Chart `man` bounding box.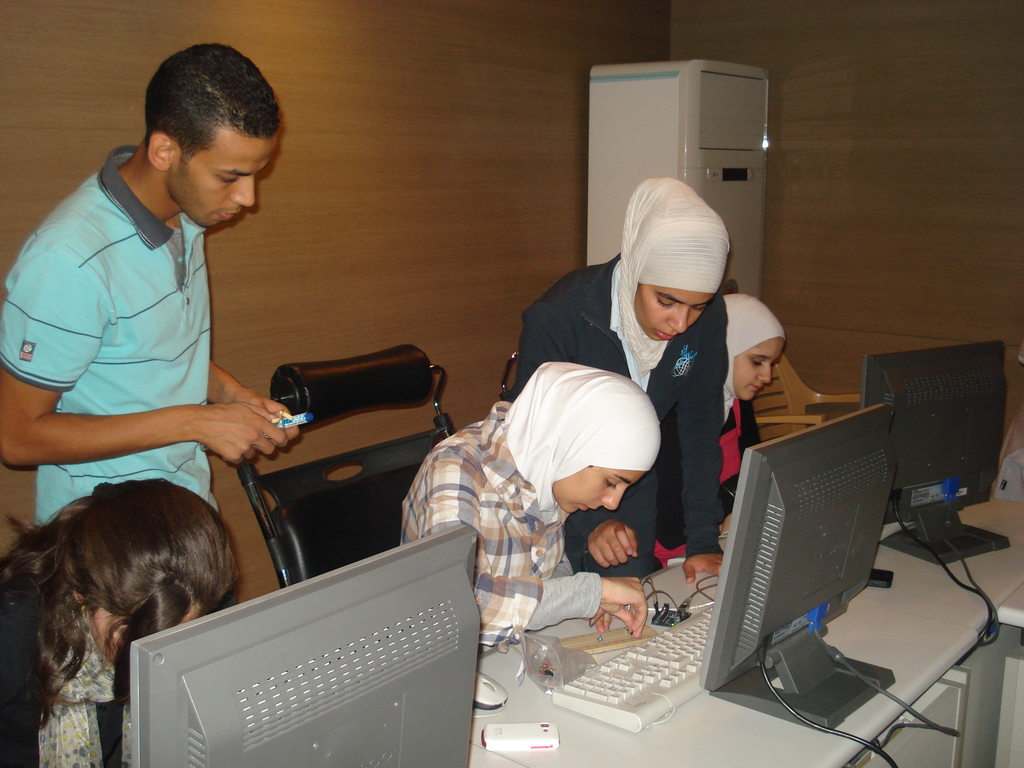
Charted: x1=8, y1=65, x2=310, y2=594.
